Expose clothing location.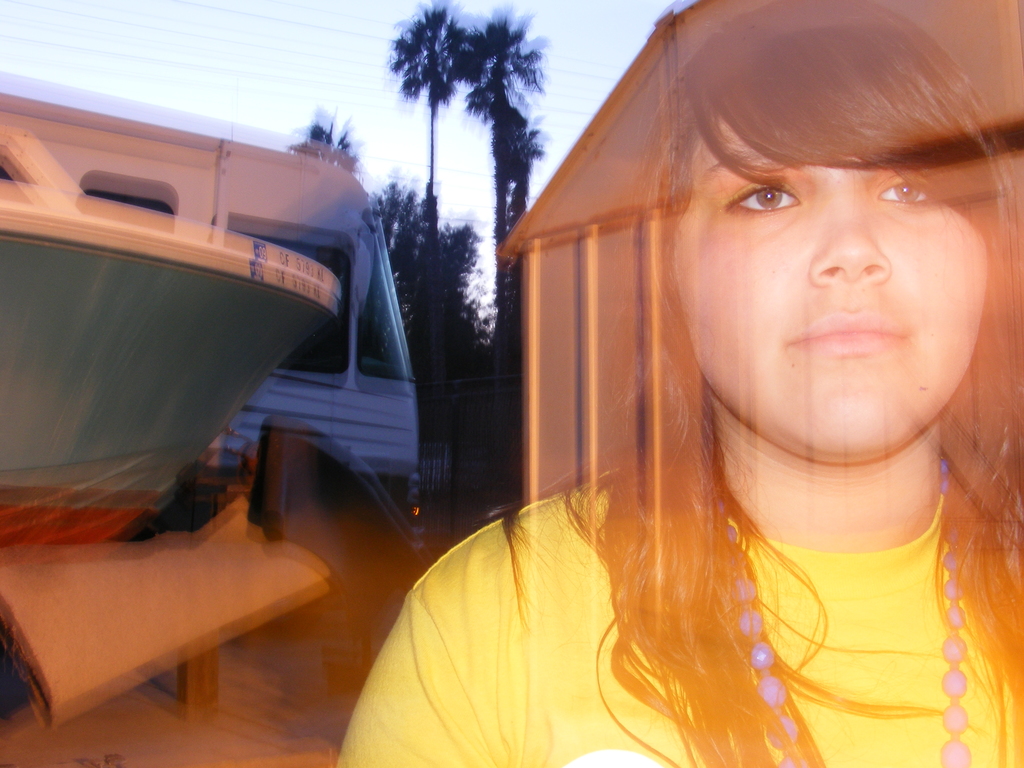
Exposed at bbox=(332, 442, 1023, 767).
